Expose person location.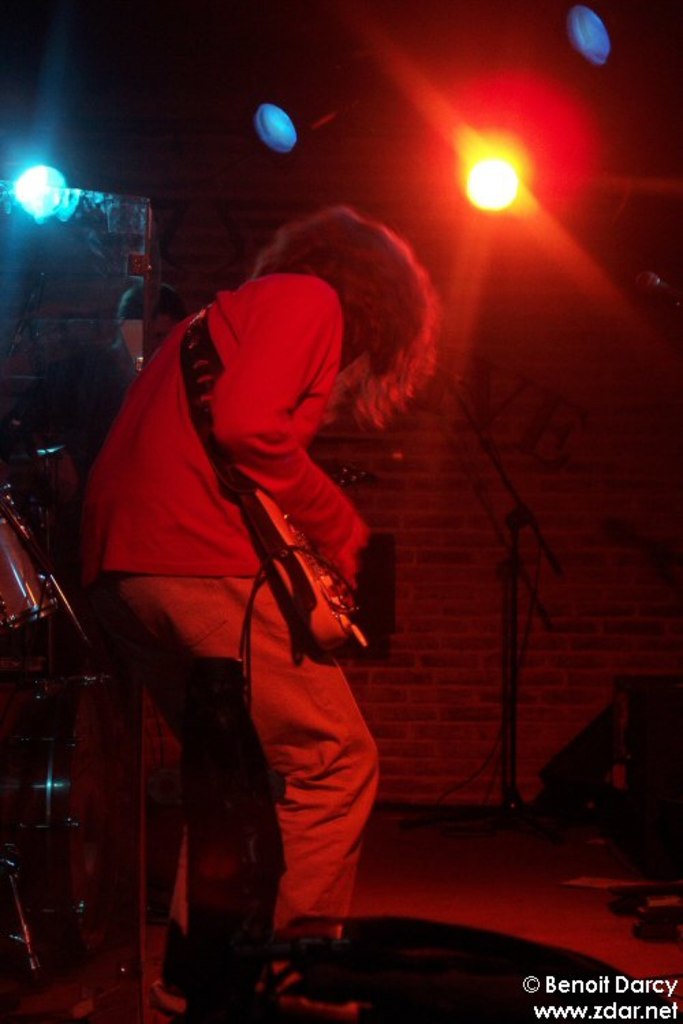
Exposed at [96, 310, 413, 982].
